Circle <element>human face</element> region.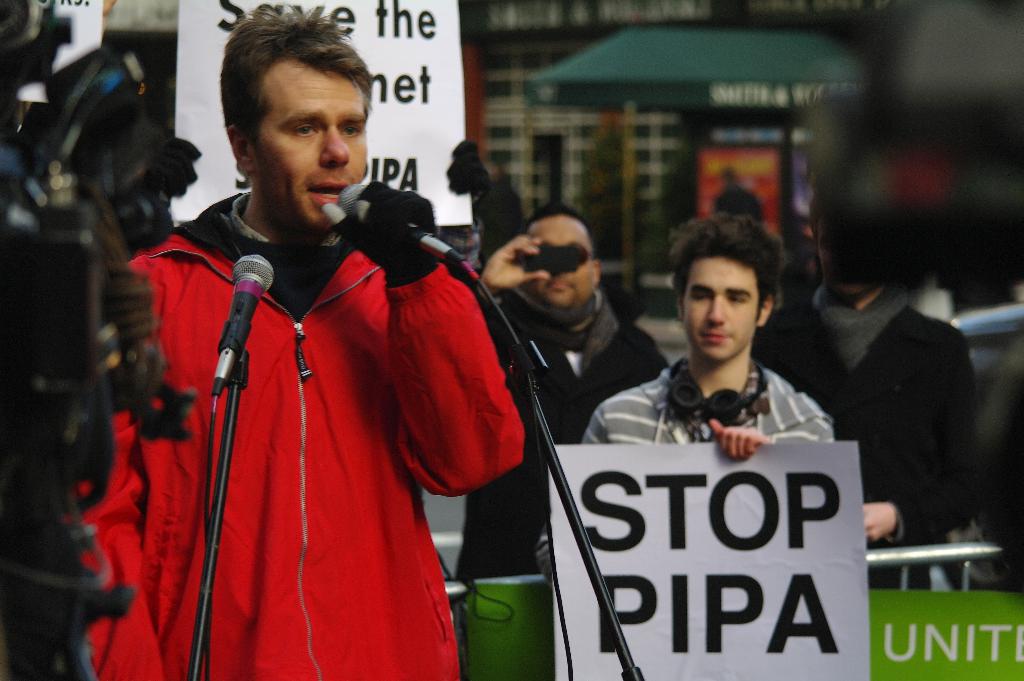
Region: <region>529, 226, 595, 306</region>.
